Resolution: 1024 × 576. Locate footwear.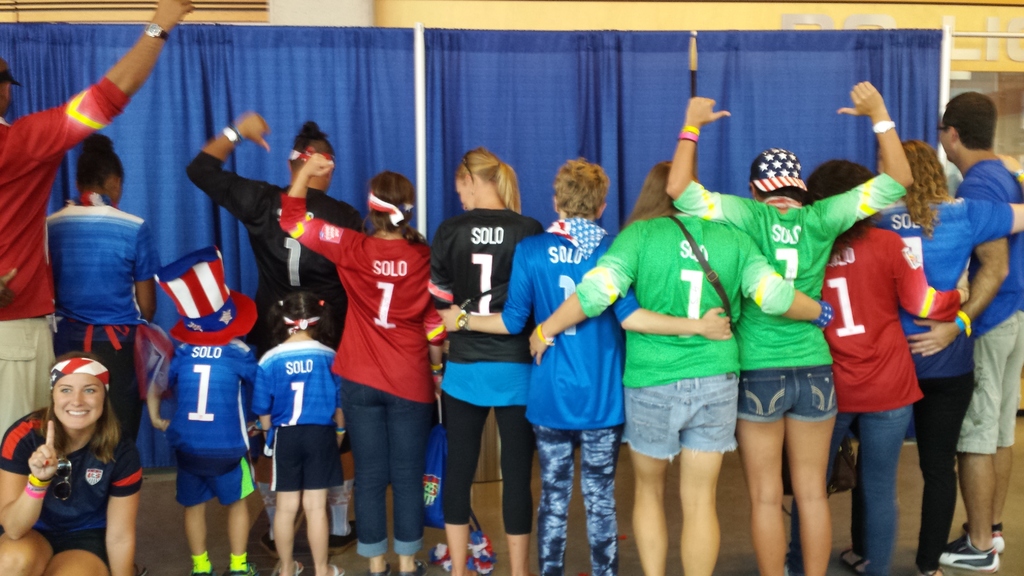
x1=223, y1=566, x2=252, y2=575.
